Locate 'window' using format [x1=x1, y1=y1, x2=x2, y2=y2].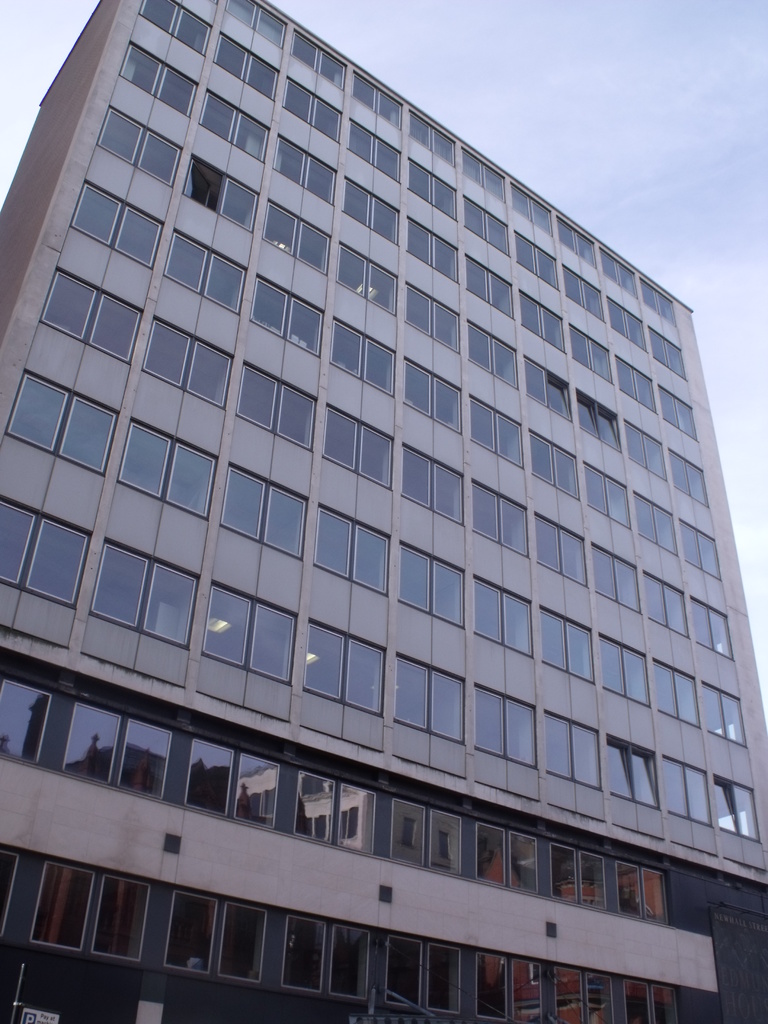
[x1=668, y1=756, x2=708, y2=824].
